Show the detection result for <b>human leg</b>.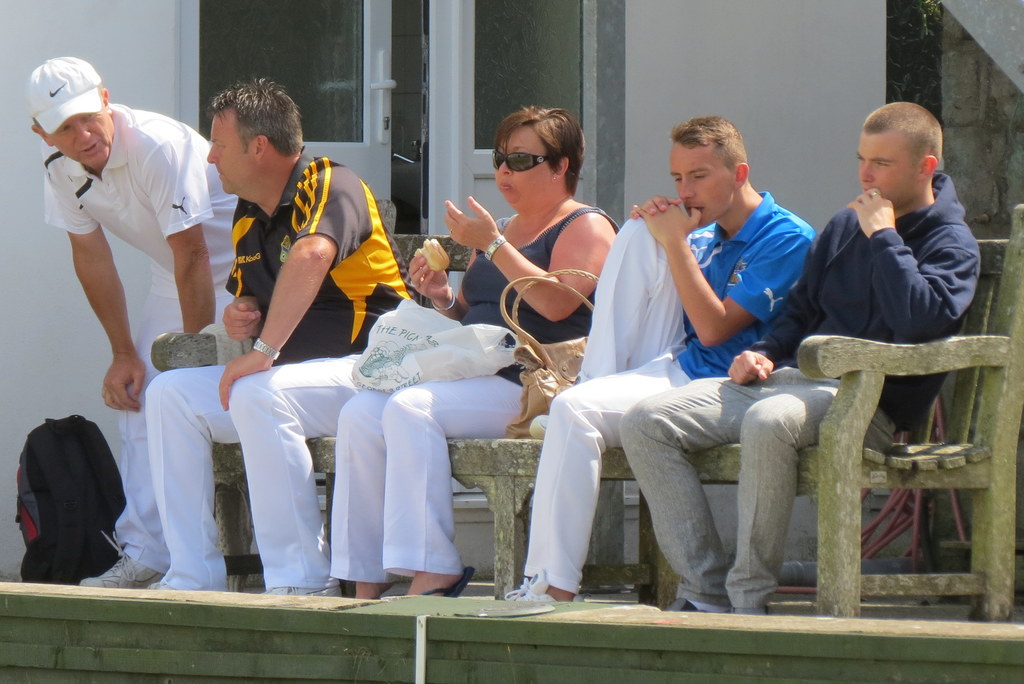
crop(526, 347, 673, 603).
